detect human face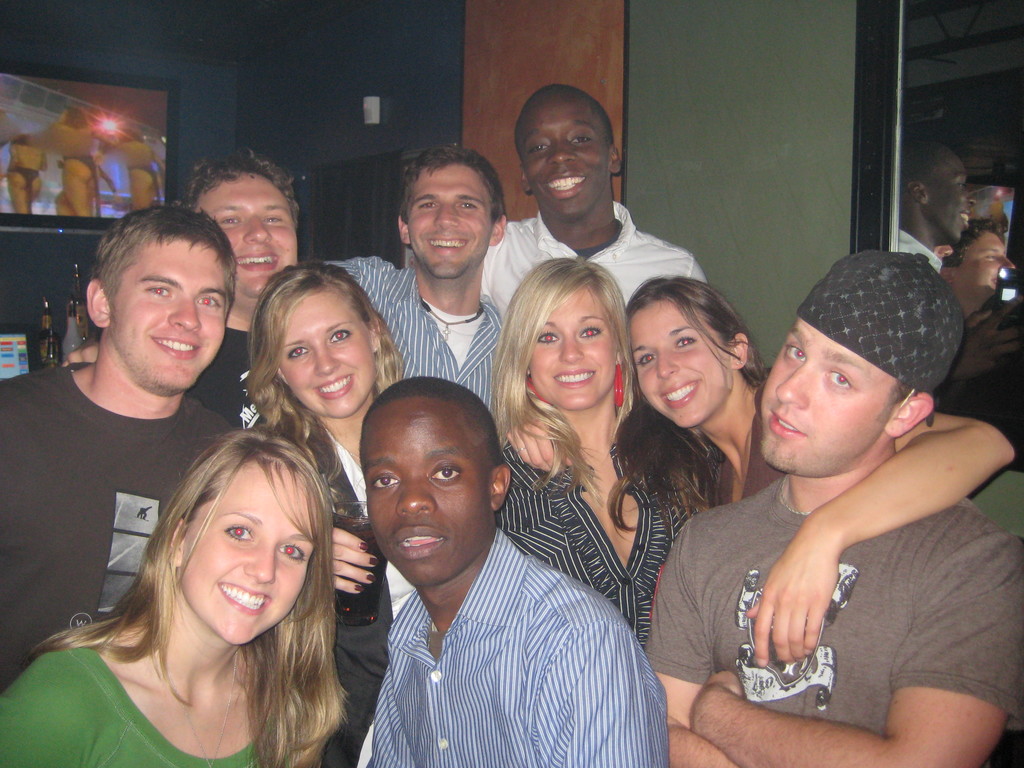
pyautogui.locateOnScreen(196, 175, 298, 296)
